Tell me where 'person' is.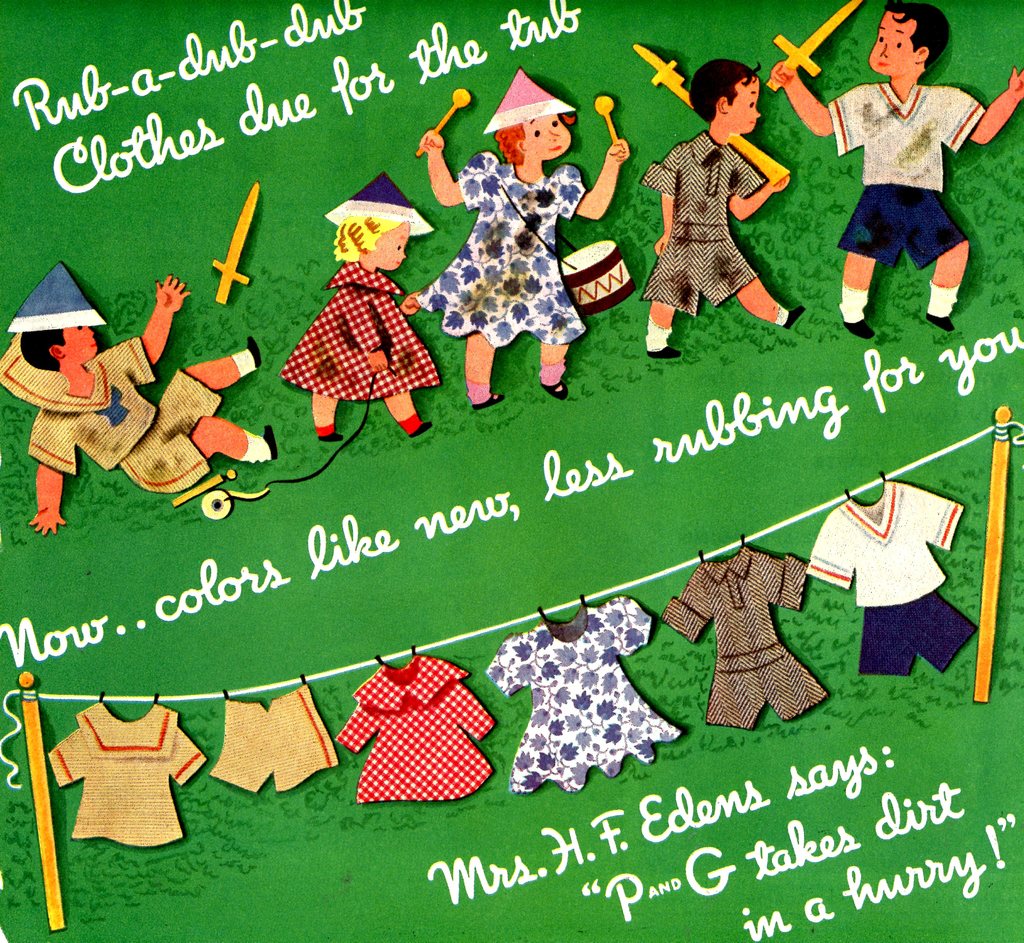
'person' is at x1=650, y1=49, x2=787, y2=362.
